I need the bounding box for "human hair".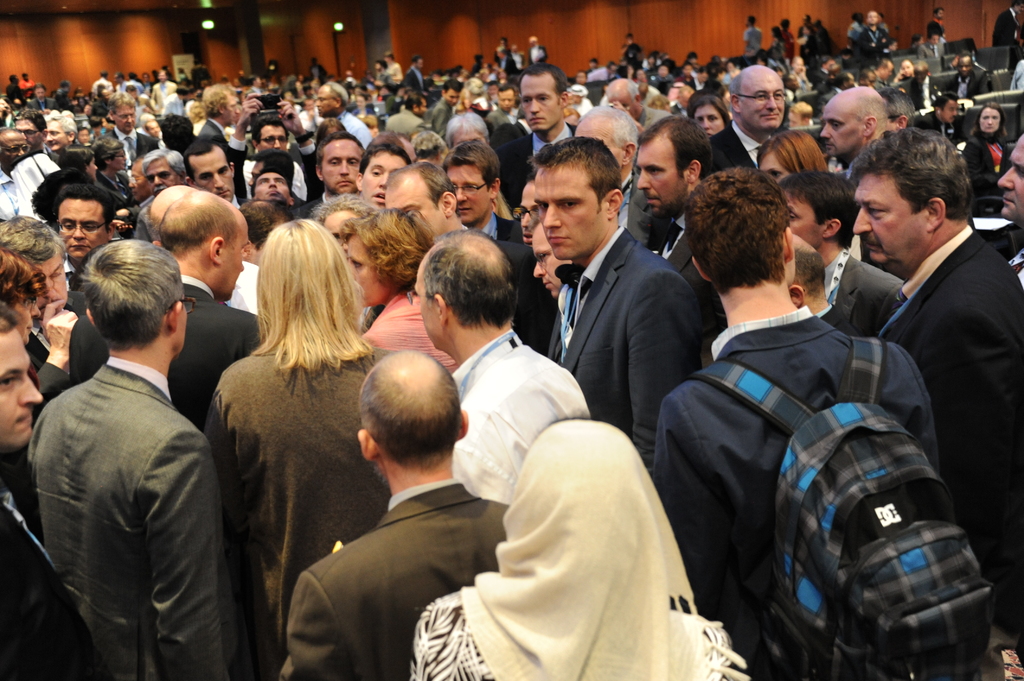
Here it is: locate(639, 115, 708, 172).
